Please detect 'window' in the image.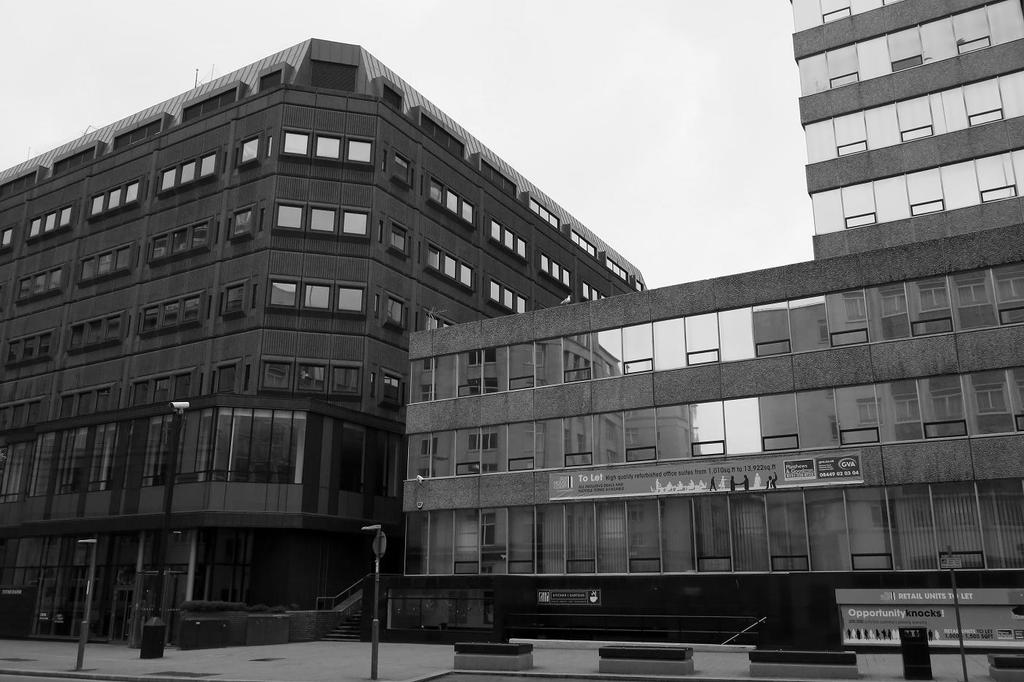
Rect(52, 262, 67, 292).
